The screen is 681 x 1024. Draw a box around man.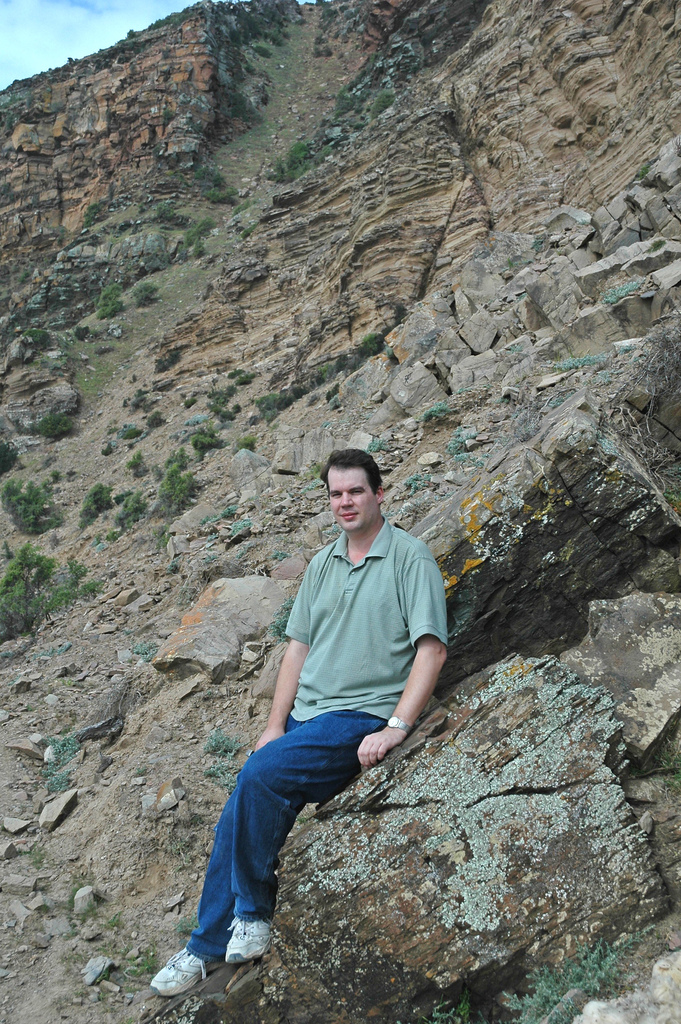
<bbox>195, 454, 462, 959</bbox>.
